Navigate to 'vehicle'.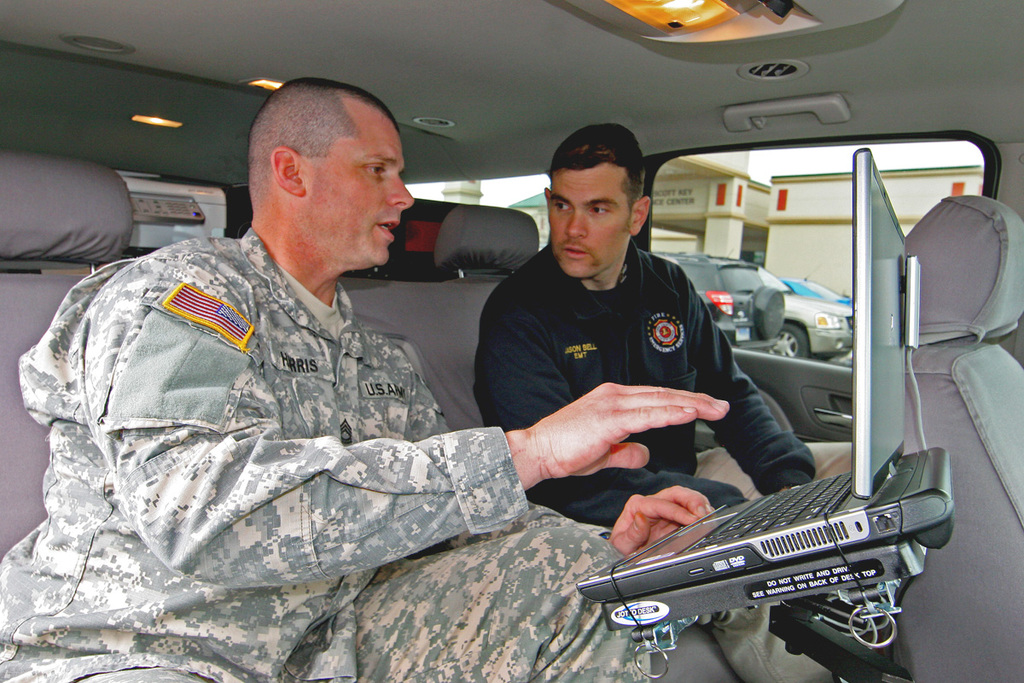
Navigation target: bbox=(0, 0, 1023, 682).
